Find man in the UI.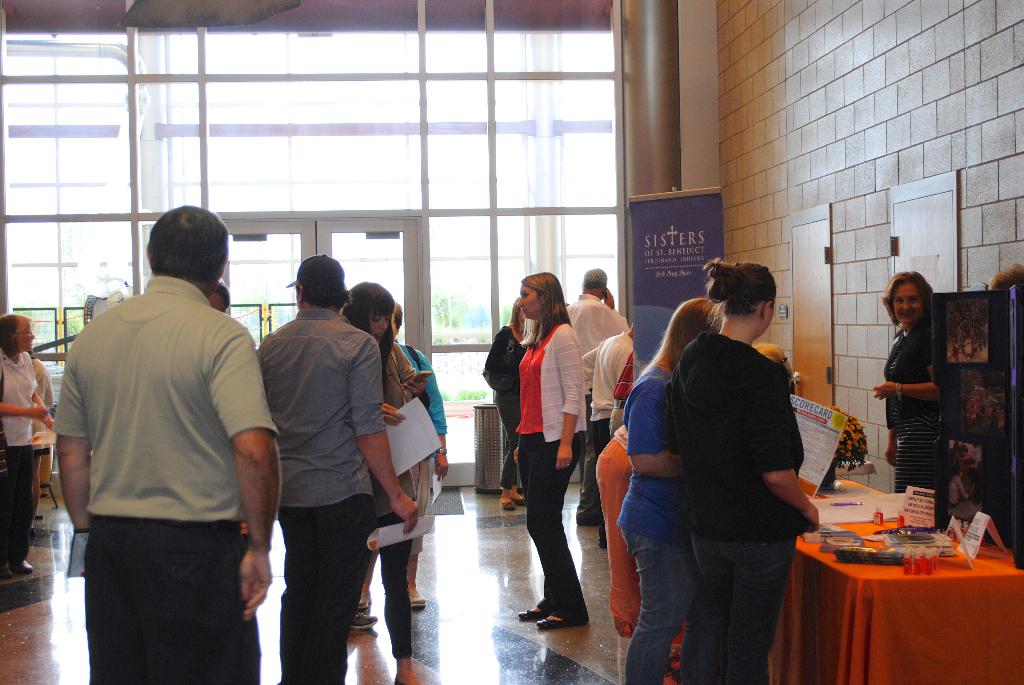
UI element at [x1=236, y1=253, x2=423, y2=684].
